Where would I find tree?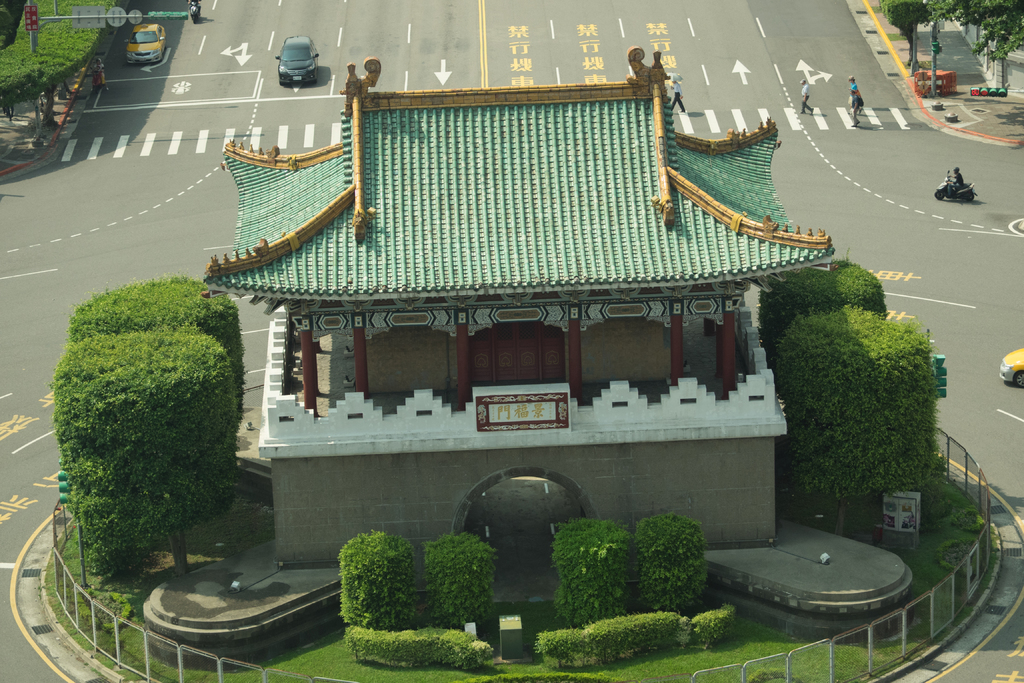
At bbox(753, 257, 890, 353).
